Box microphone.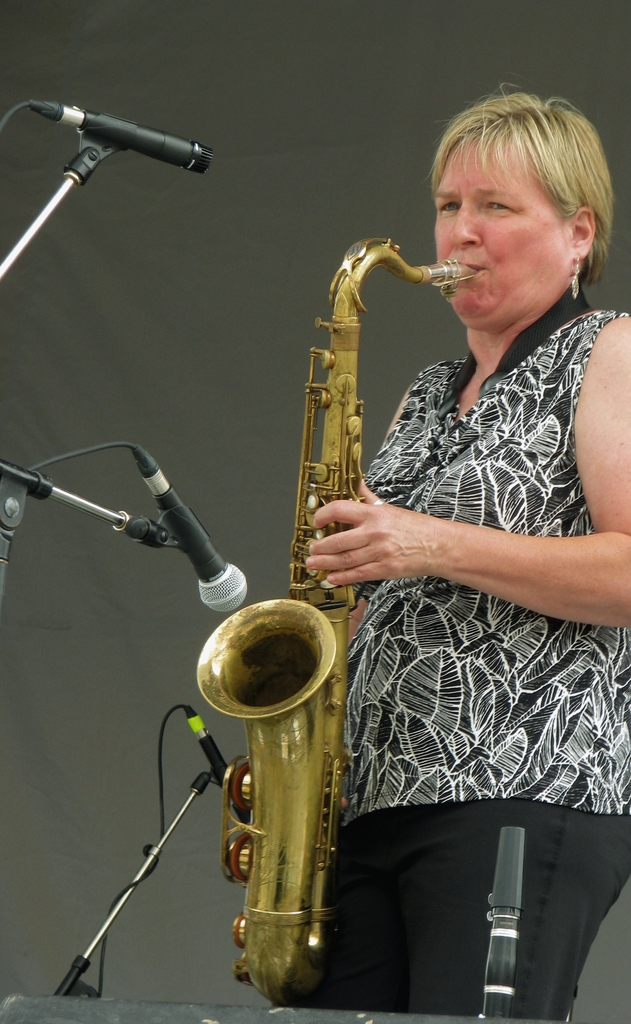
bbox(140, 458, 253, 623).
